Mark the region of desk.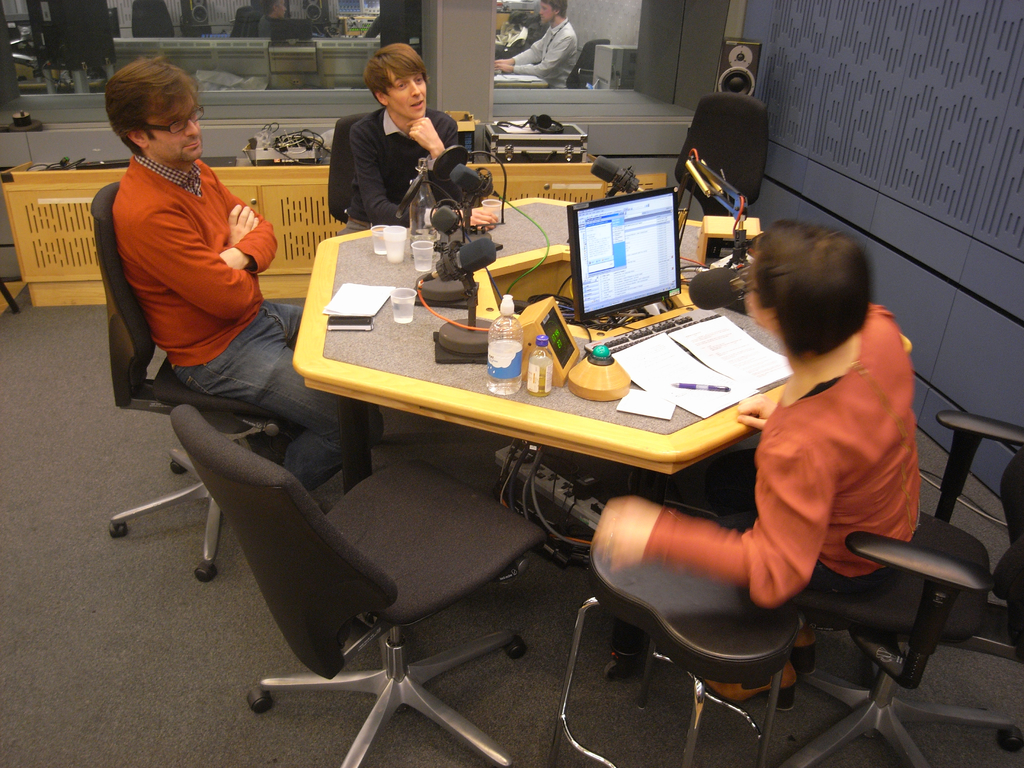
Region: locate(278, 208, 810, 587).
